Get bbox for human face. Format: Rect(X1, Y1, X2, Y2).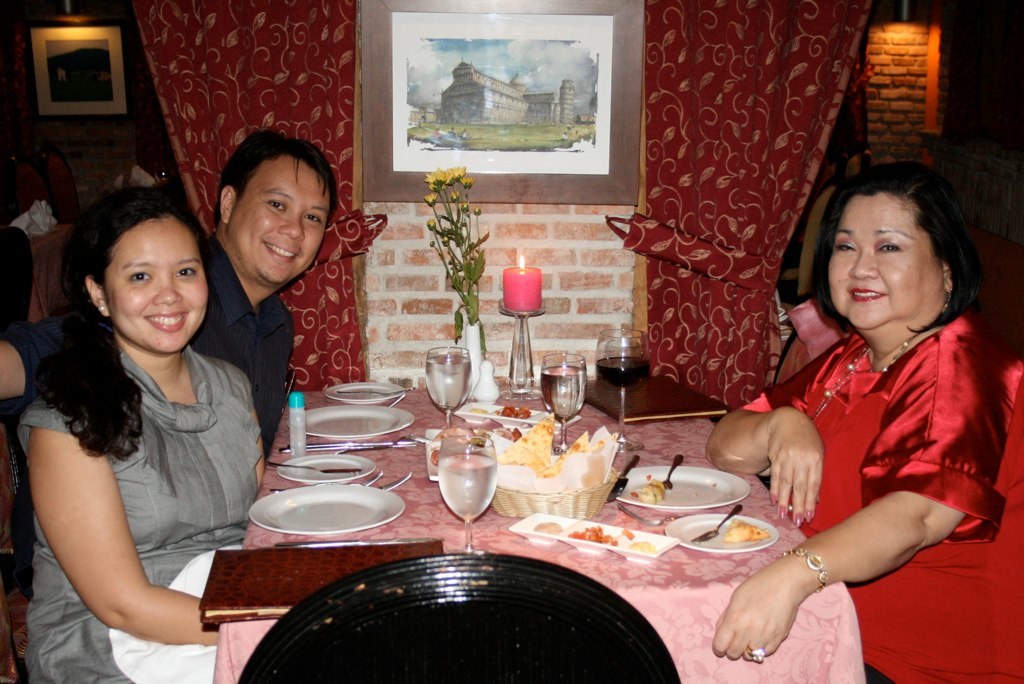
Rect(99, 218, 207, 357).
